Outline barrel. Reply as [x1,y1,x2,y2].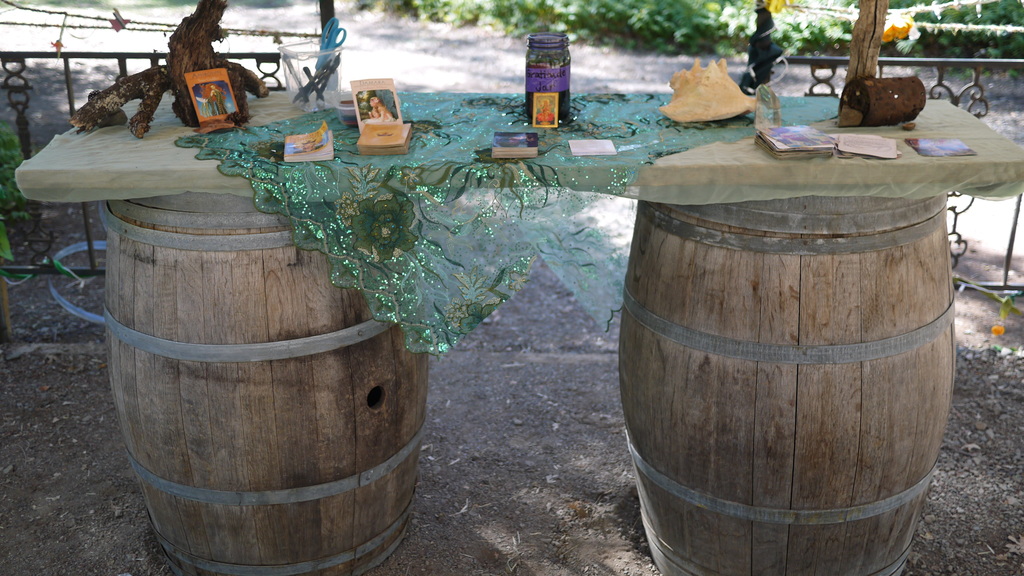
[609,191,964,575].
